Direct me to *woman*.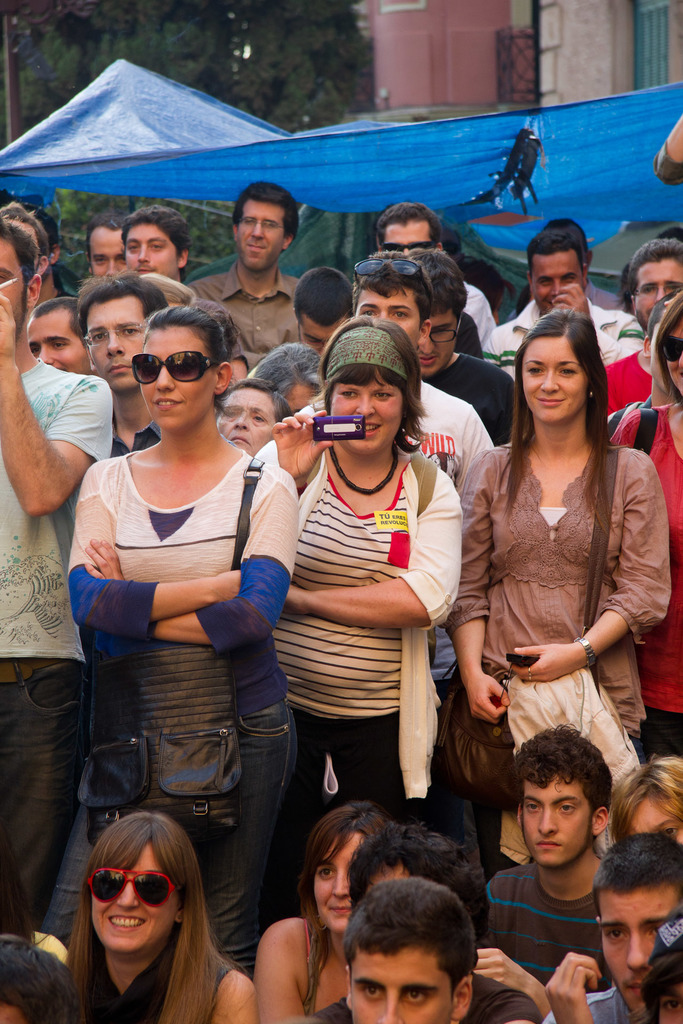
Direction: {"x1": 457, "y1": 303, "x2": 680, "y2": 807}.
